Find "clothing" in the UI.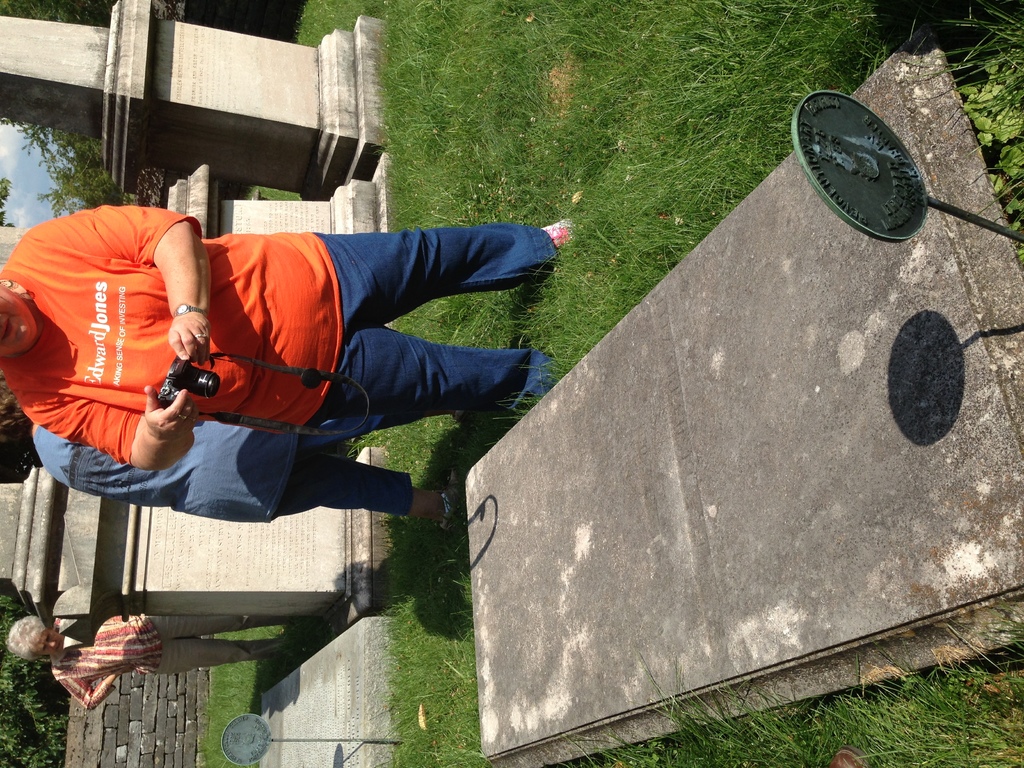
UI element at detection(33, 408, 459, 522).
